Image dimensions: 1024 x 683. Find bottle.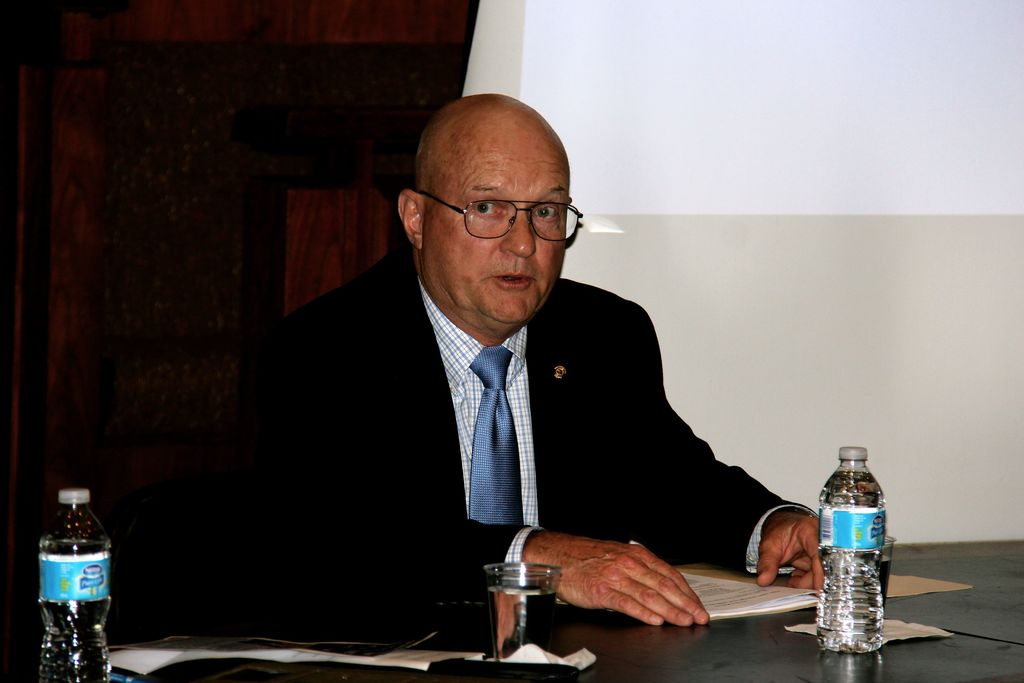
rect(38, 486, 116, 682).
